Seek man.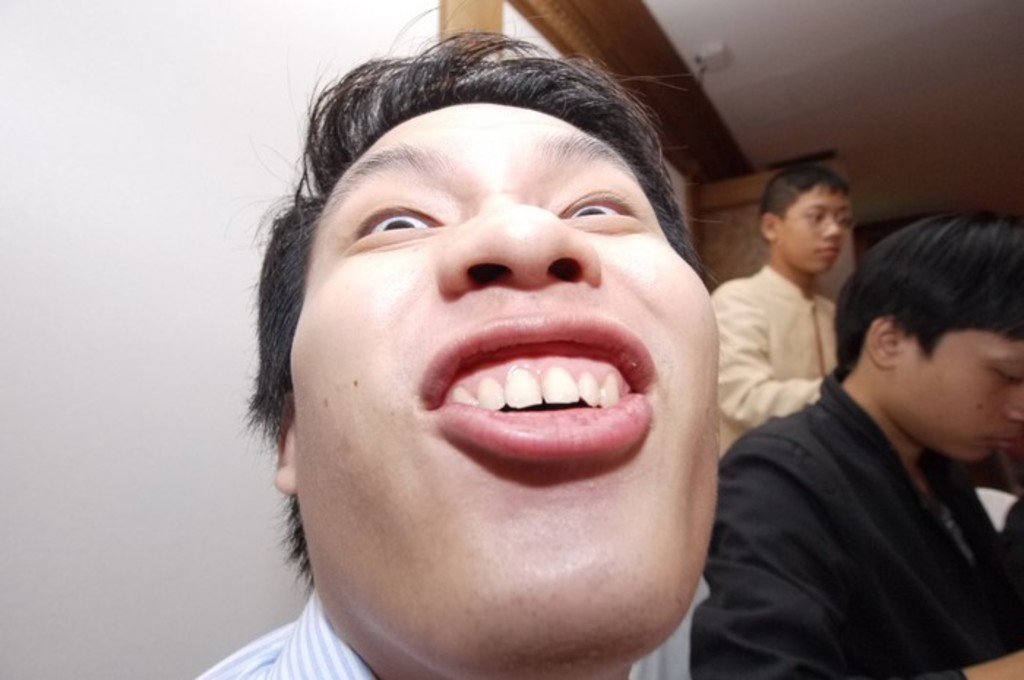
<region>720, 175, 1023, 679</region>.
